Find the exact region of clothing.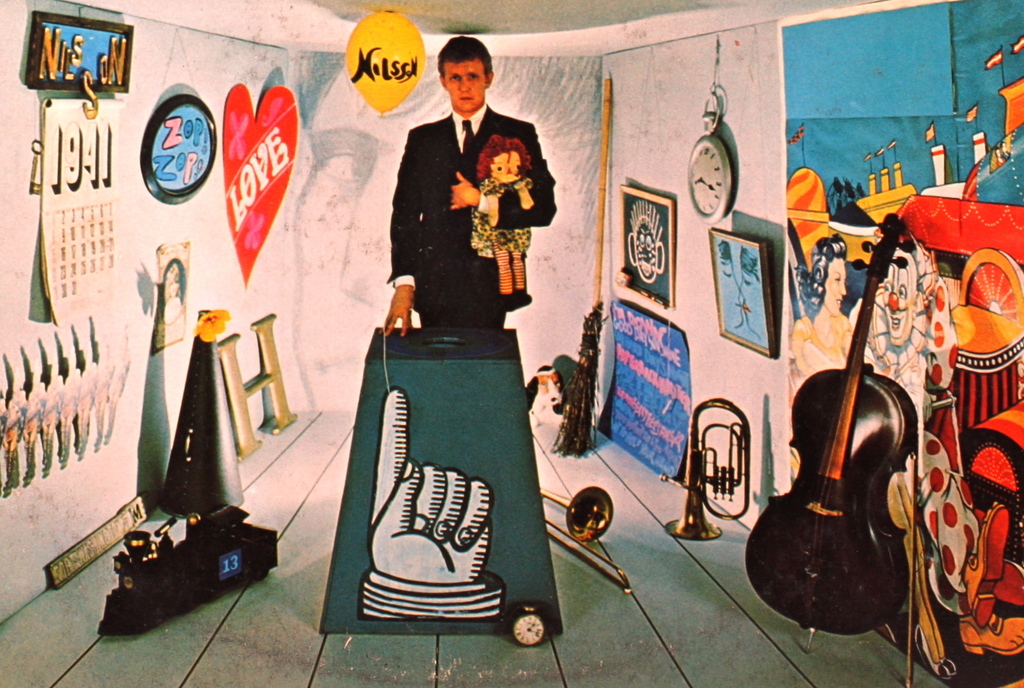
Exact region: (x1=151, y1=257, x2=193, y2=321).
